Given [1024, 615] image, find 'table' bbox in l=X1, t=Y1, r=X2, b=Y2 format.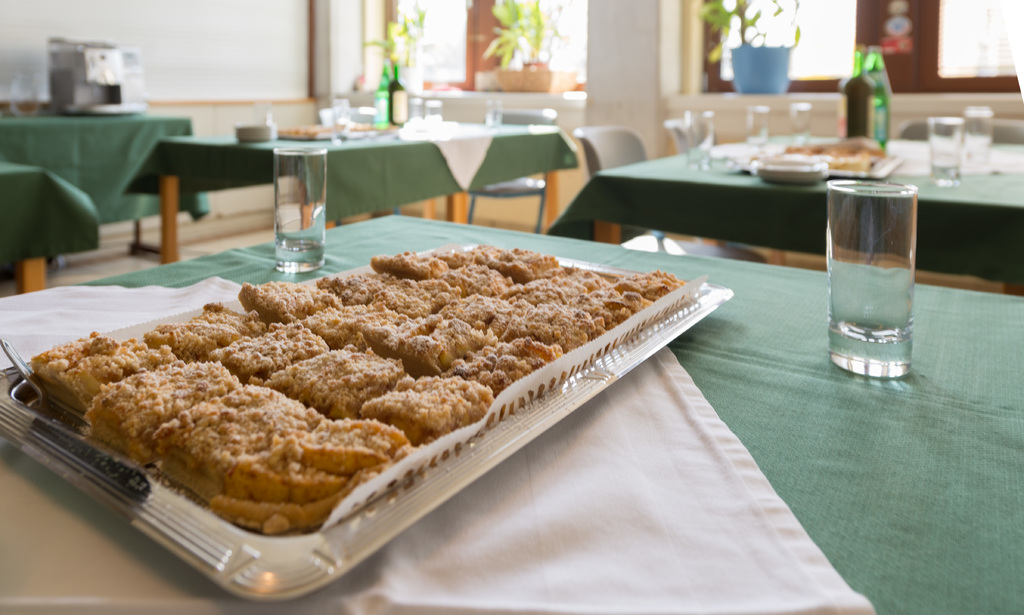
l=0, t=109, r=203, b=260.
